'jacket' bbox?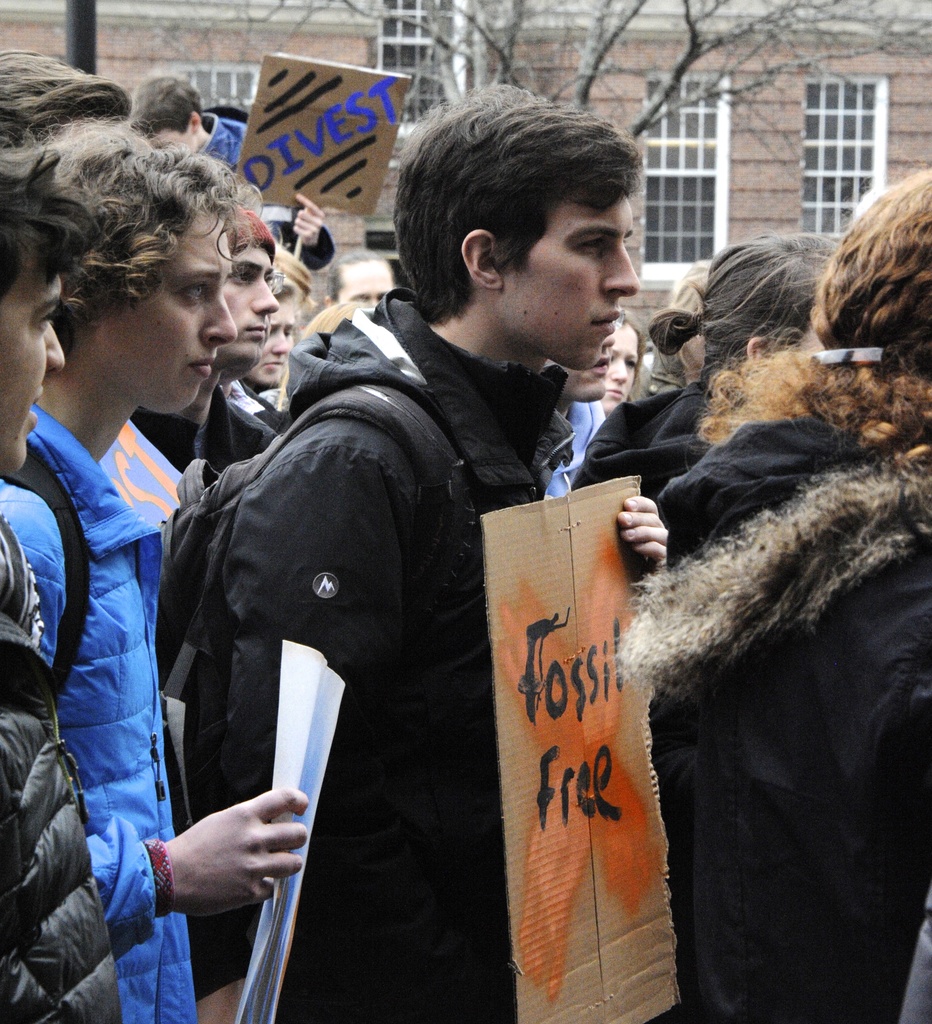
<region>0, 409, 199, 1023</region>
